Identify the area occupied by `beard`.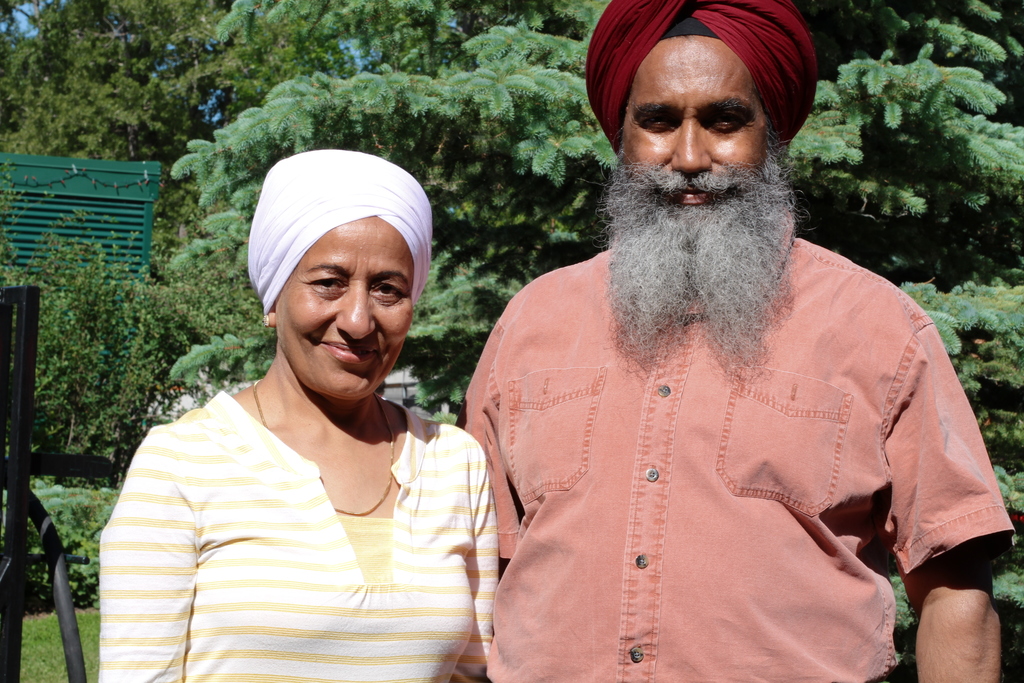
Area: bbox=(577, 123, 820, 381).
